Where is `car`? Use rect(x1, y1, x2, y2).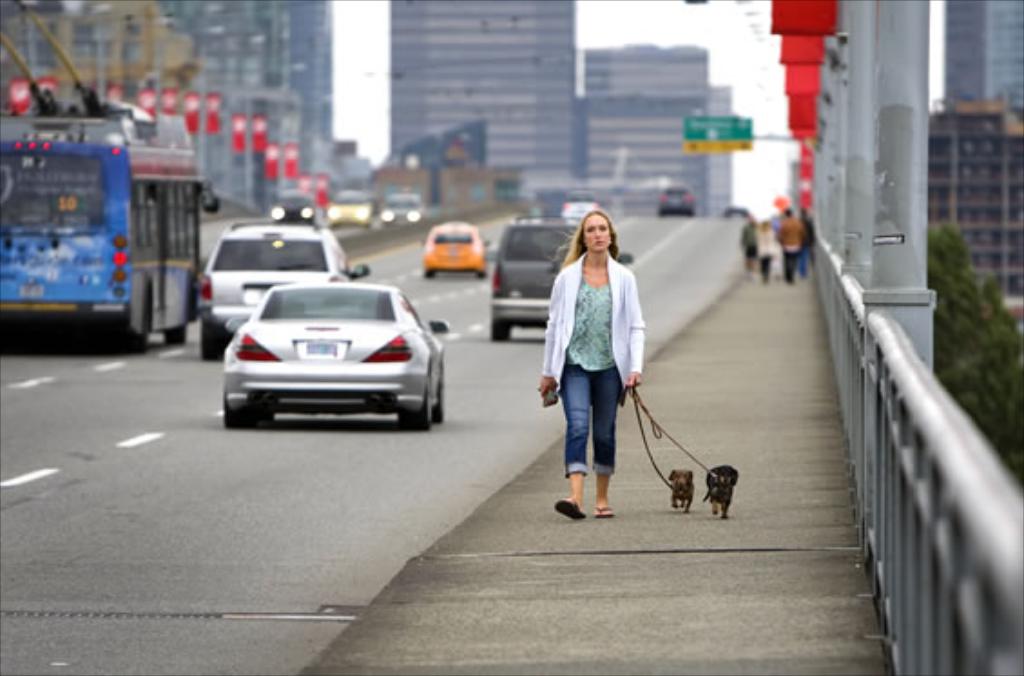
rect(417, 219, 493, 279).
